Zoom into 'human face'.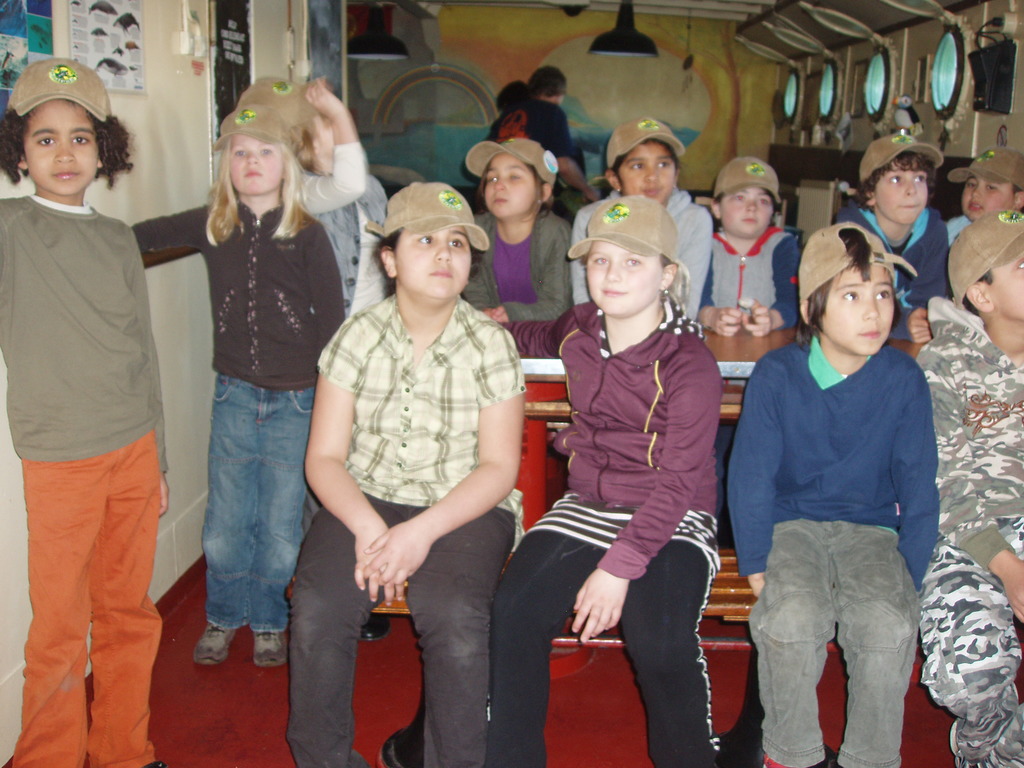
Zoom target: region(230, 137, 285, 196).
